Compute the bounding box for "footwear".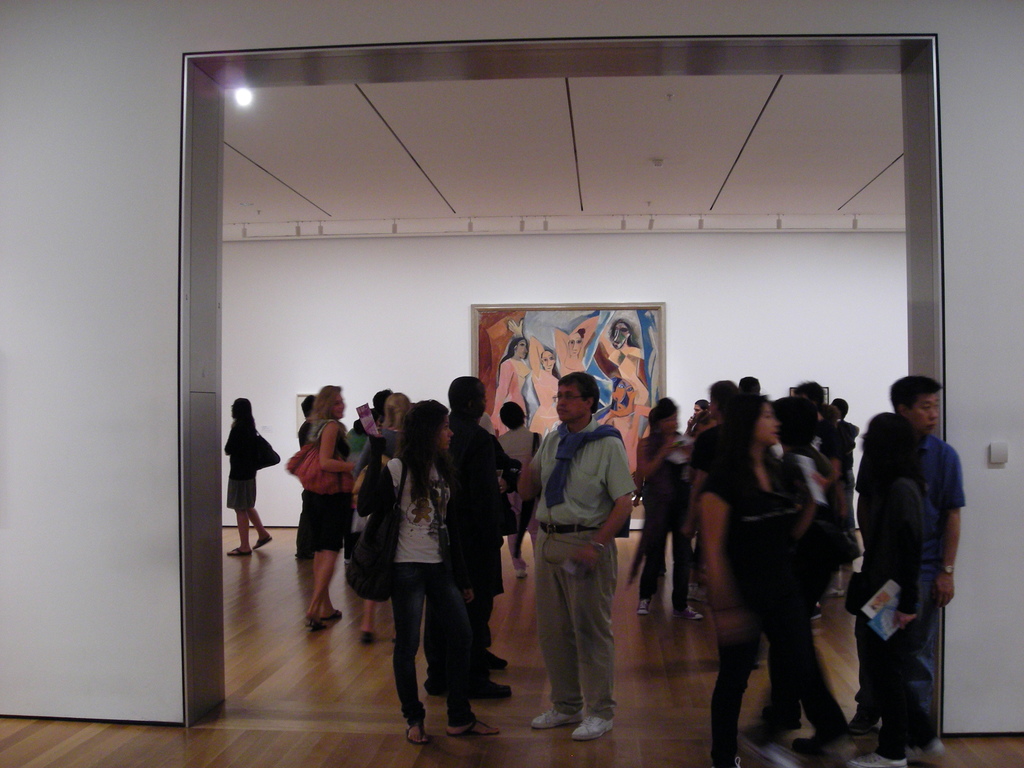
[739, 730, 794, 767].
